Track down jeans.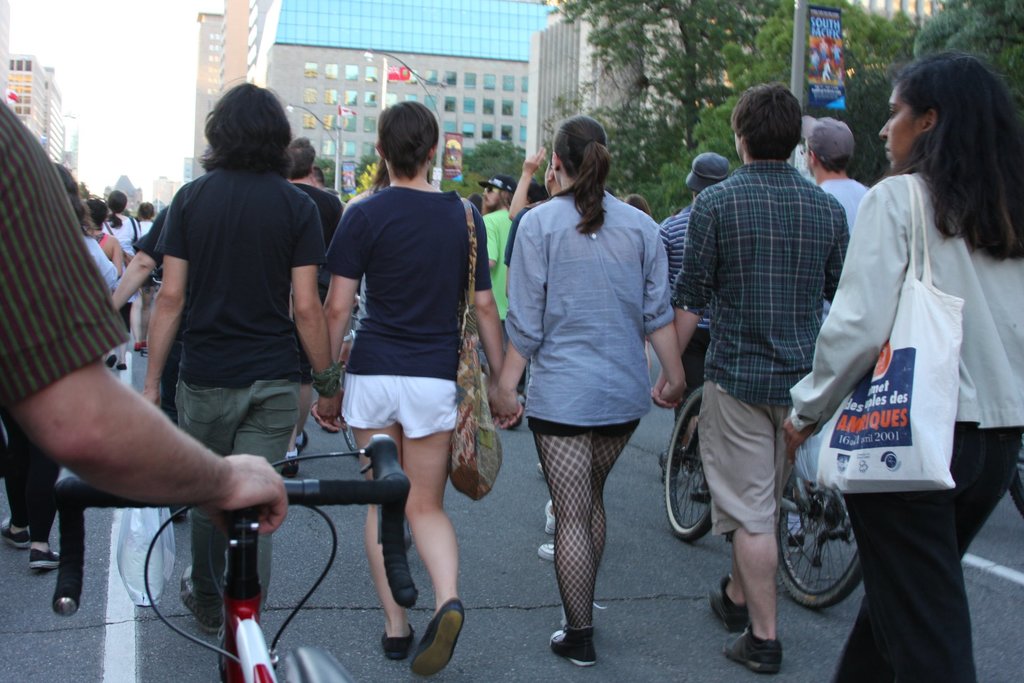
Tracked to select_region(832, 422, 1020, 682).
